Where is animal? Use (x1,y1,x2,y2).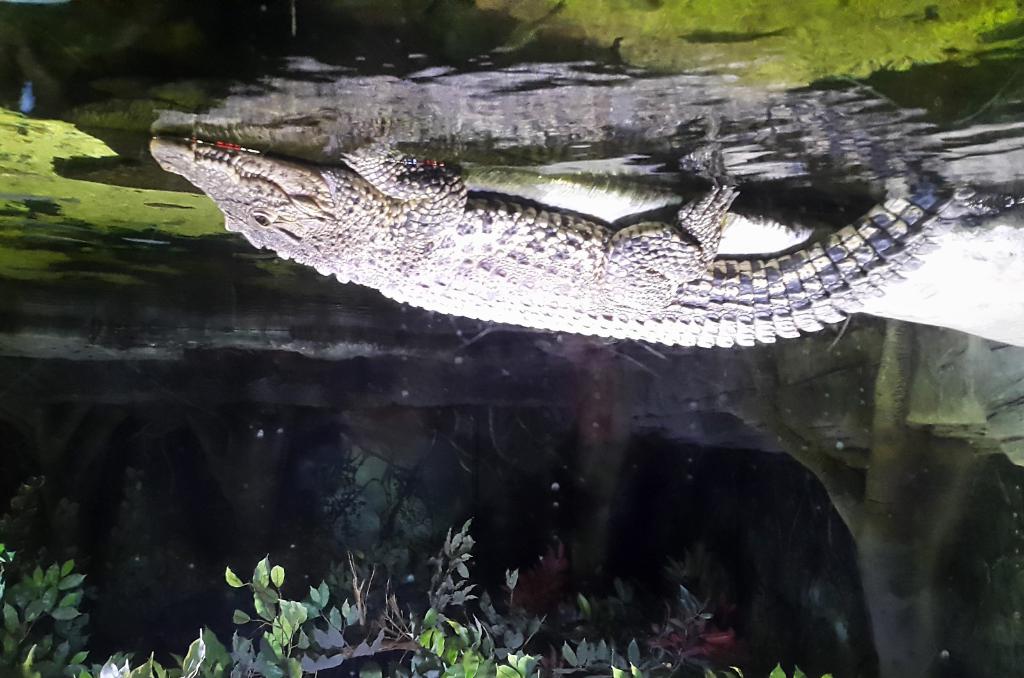
(141,142,987,351).
